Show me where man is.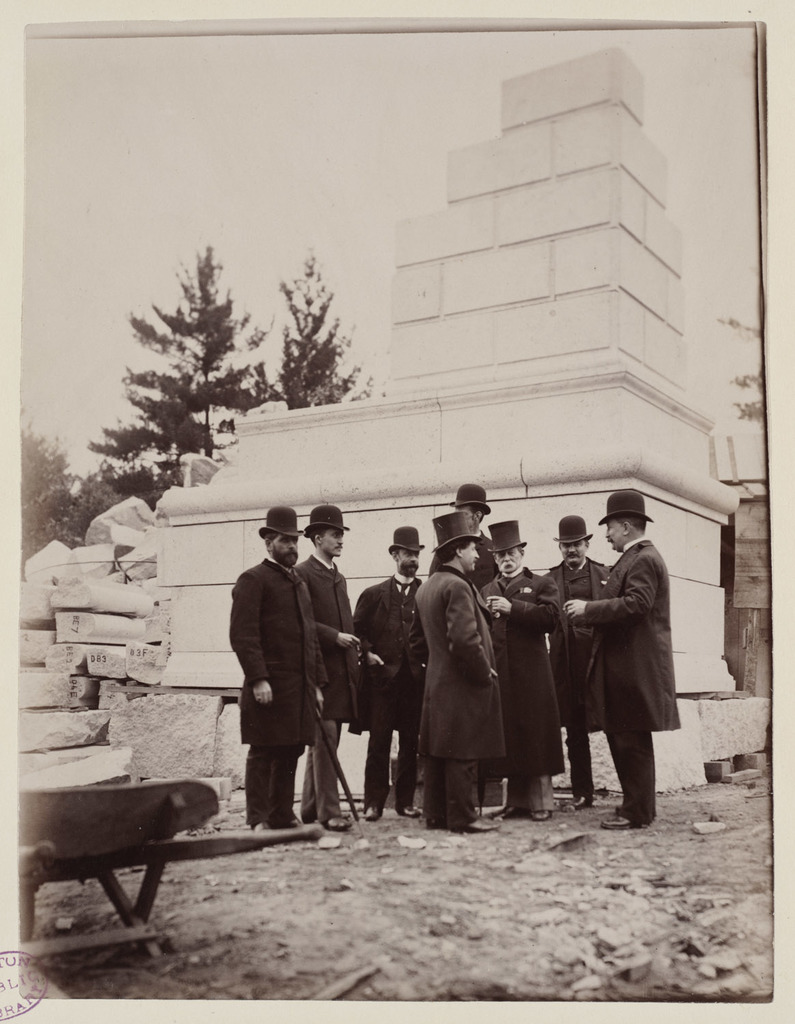
man is at 285,509,354,829.
